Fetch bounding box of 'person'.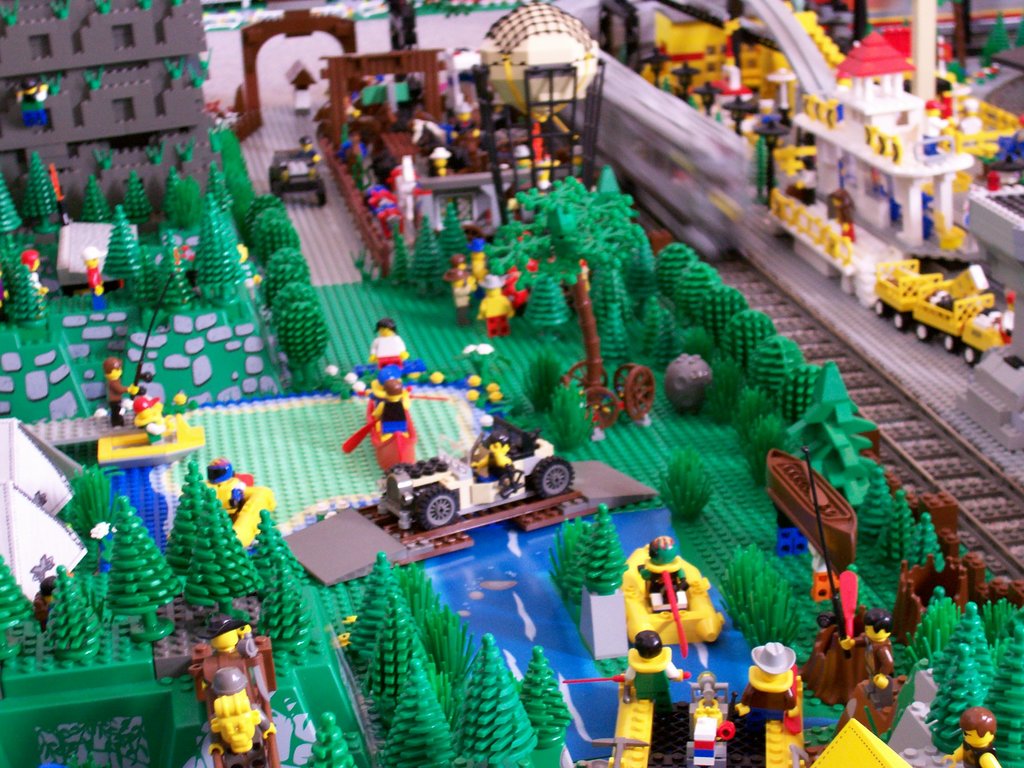
Bbox: {"x1": 372, "y1": 374, "x2": 408, "y2": 432}.
